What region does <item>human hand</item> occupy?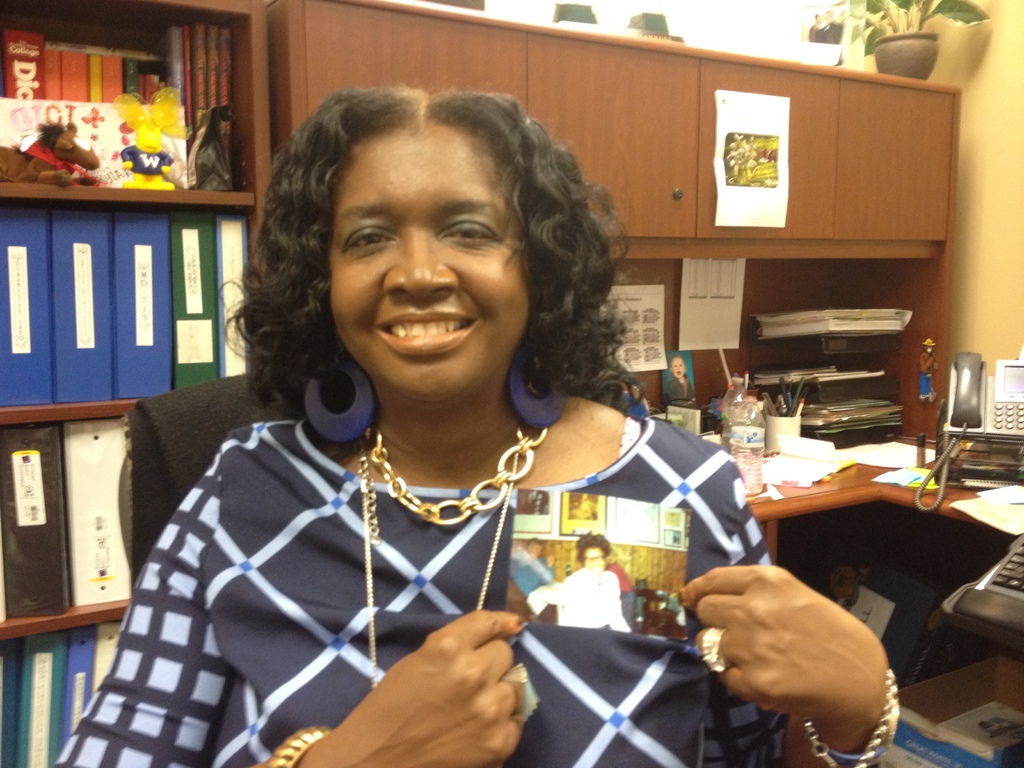
(left=671, top=555, right=895, bottom=691).
